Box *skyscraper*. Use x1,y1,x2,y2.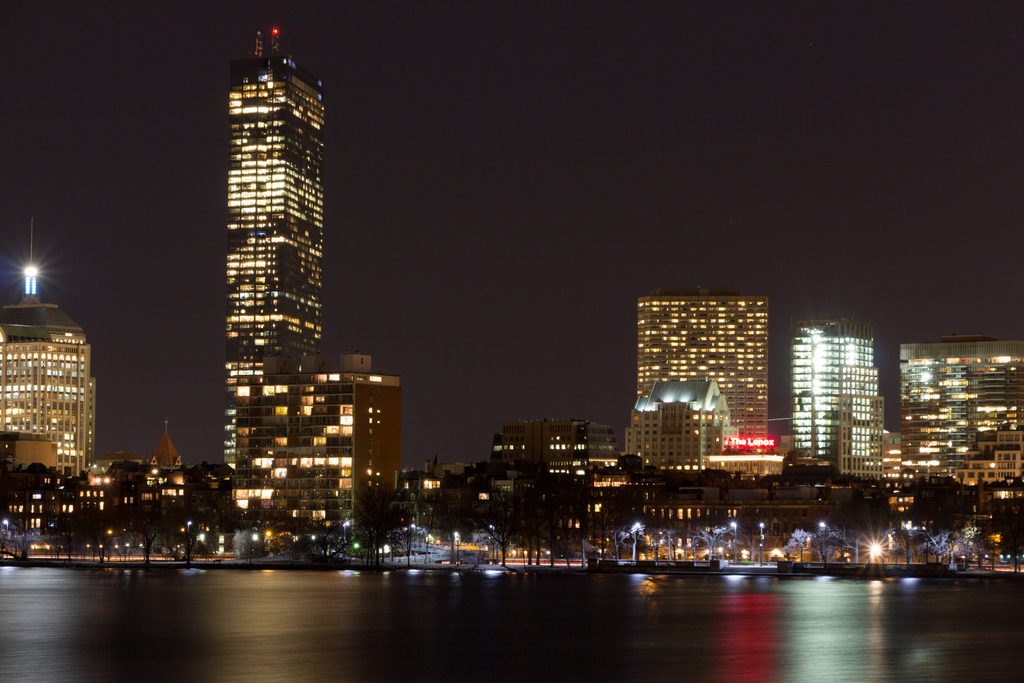
794,304,916,498.
